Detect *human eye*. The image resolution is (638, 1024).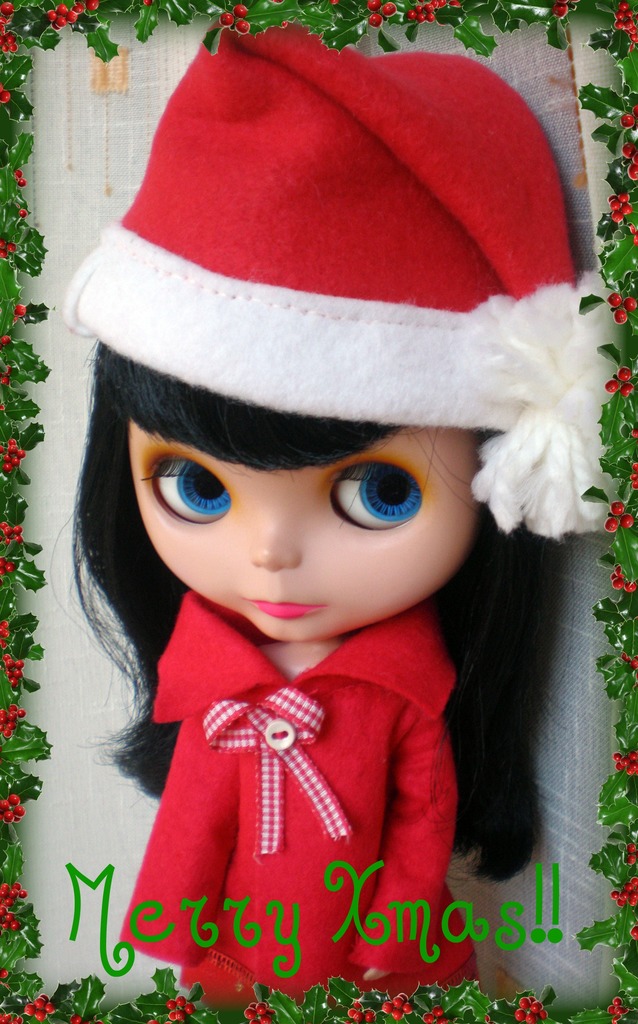
[left=329, top=454, right=427, bottom=536].
